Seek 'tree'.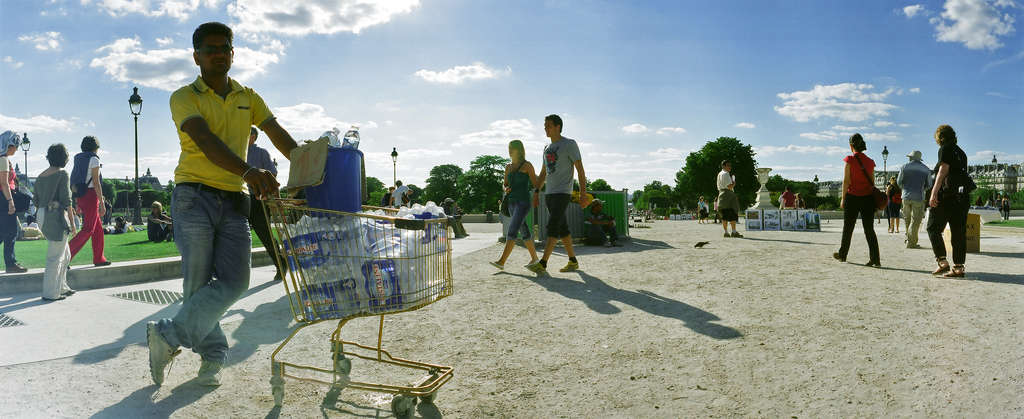
l=666, t=136, r=755, b=214.
